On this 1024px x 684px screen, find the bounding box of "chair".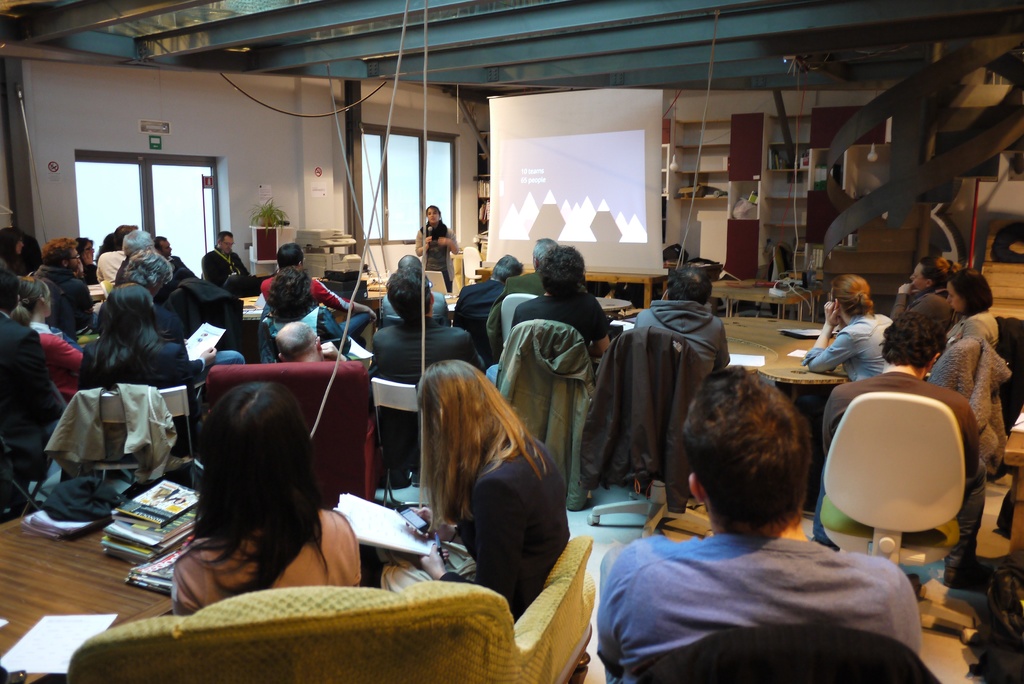
Bounding box: [207,359,380,514].
